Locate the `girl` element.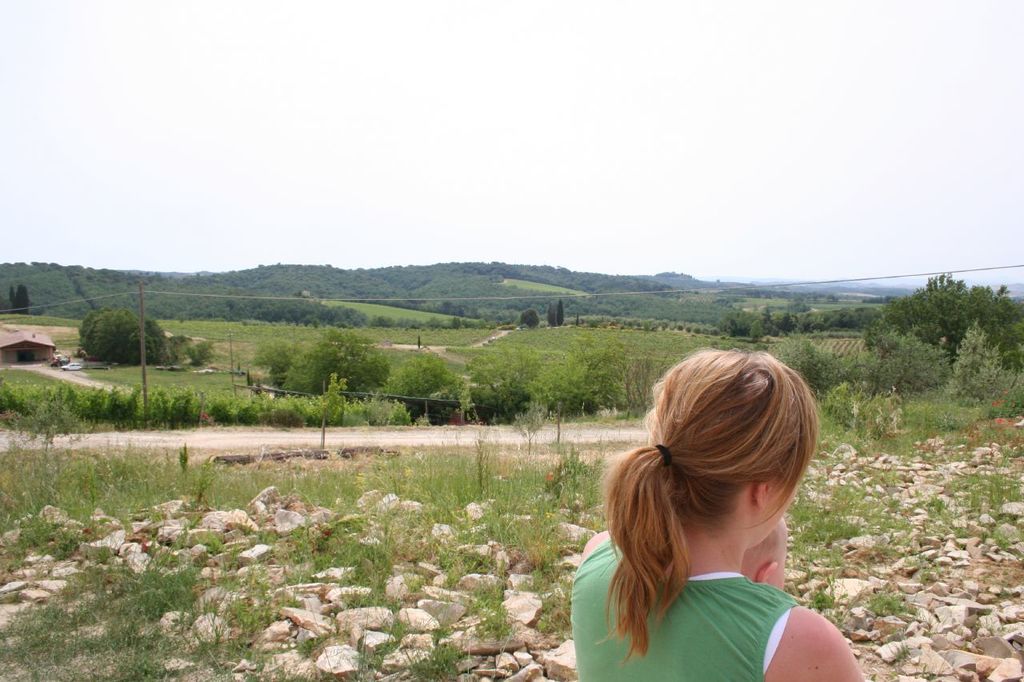
Element bbox: box=[560, 346, 859, 677].
